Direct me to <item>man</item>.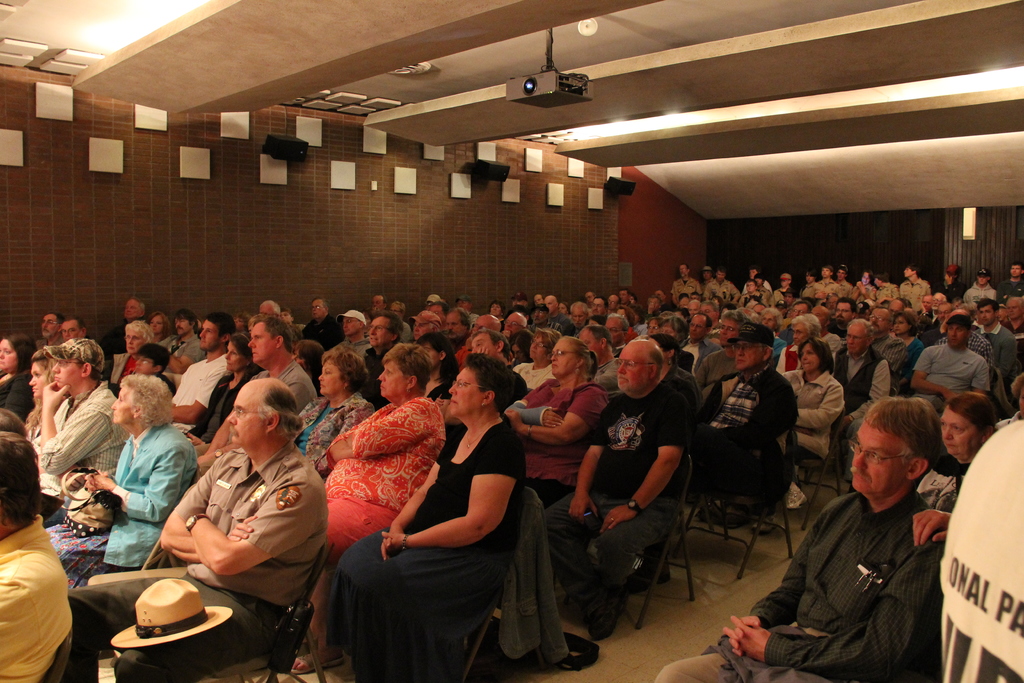
Direction: 654:397:950:682.
